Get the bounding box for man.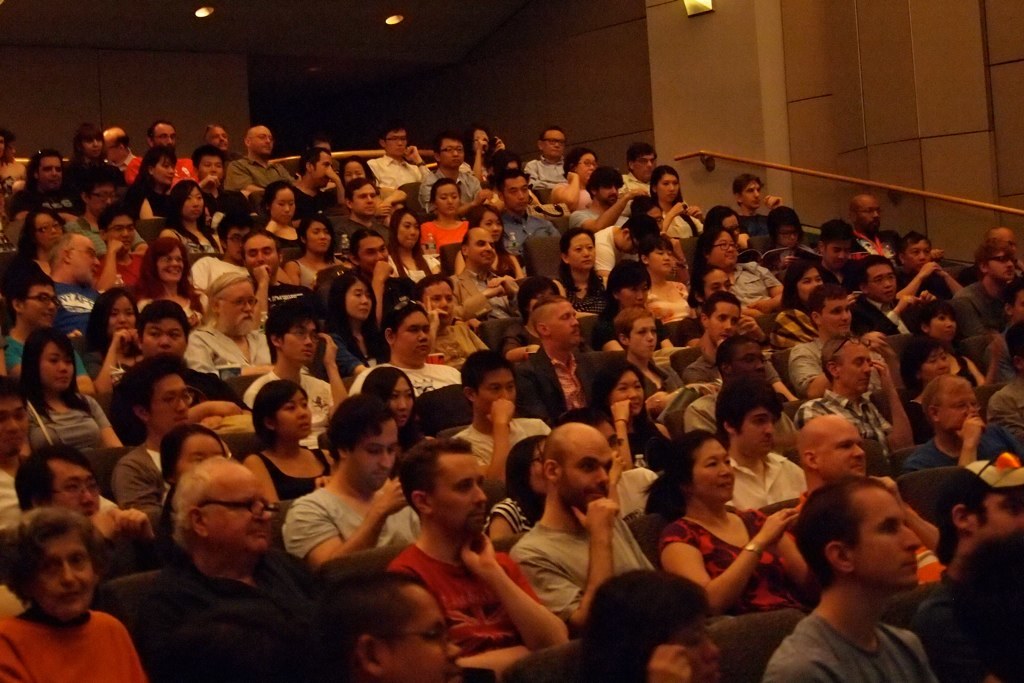
x1=127, y1=122, x2=203, y2=190.
